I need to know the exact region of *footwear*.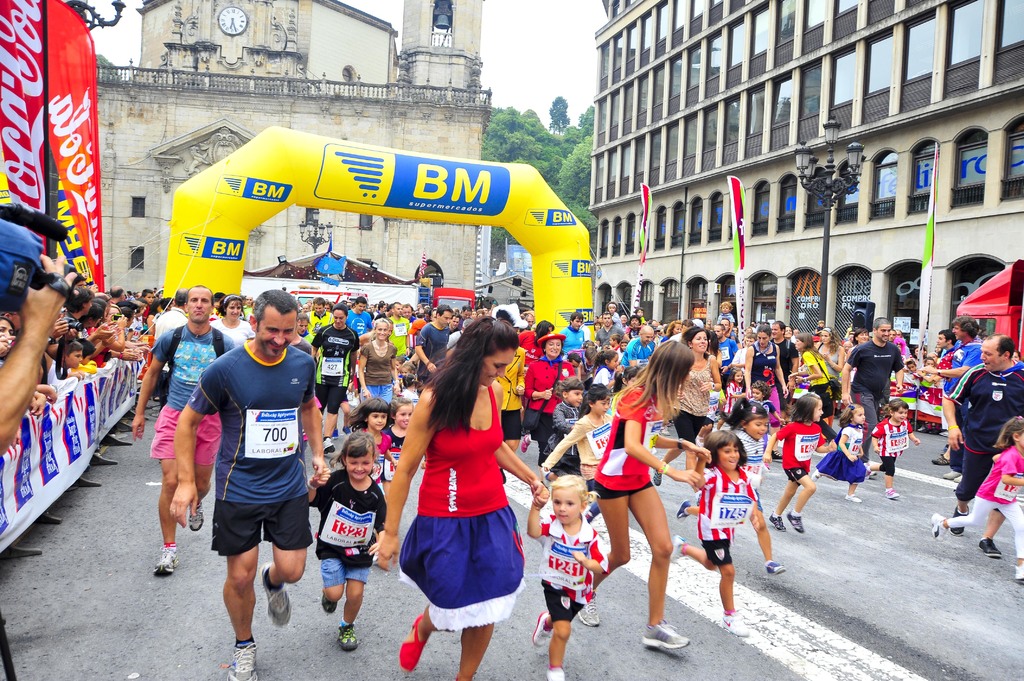
Region: 771,511,791,534.
